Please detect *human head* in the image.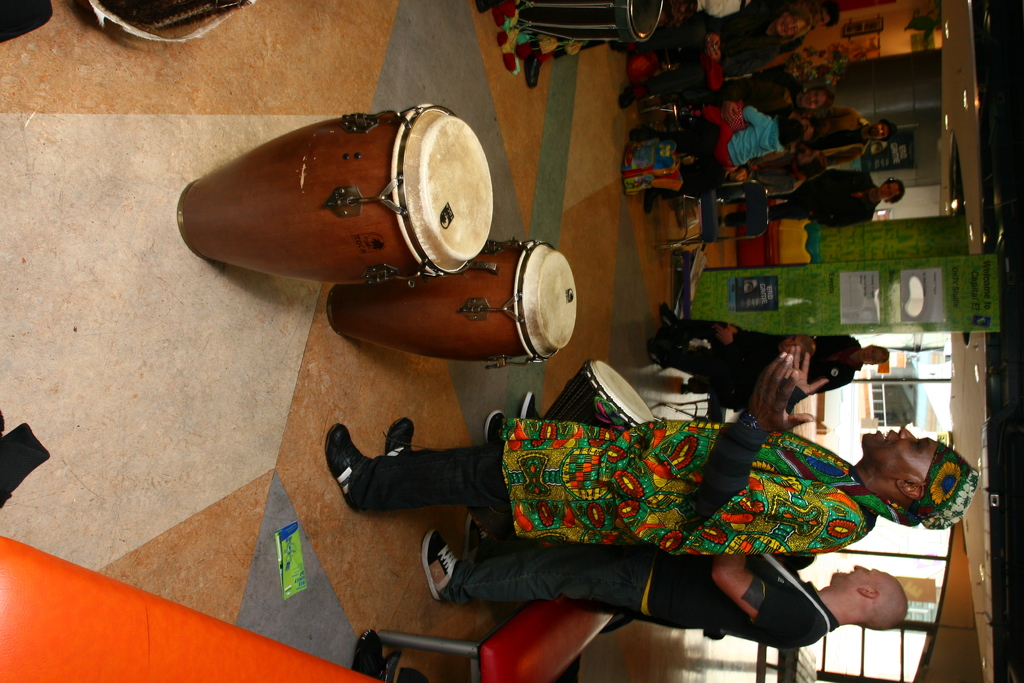
[868,118,897,139].
